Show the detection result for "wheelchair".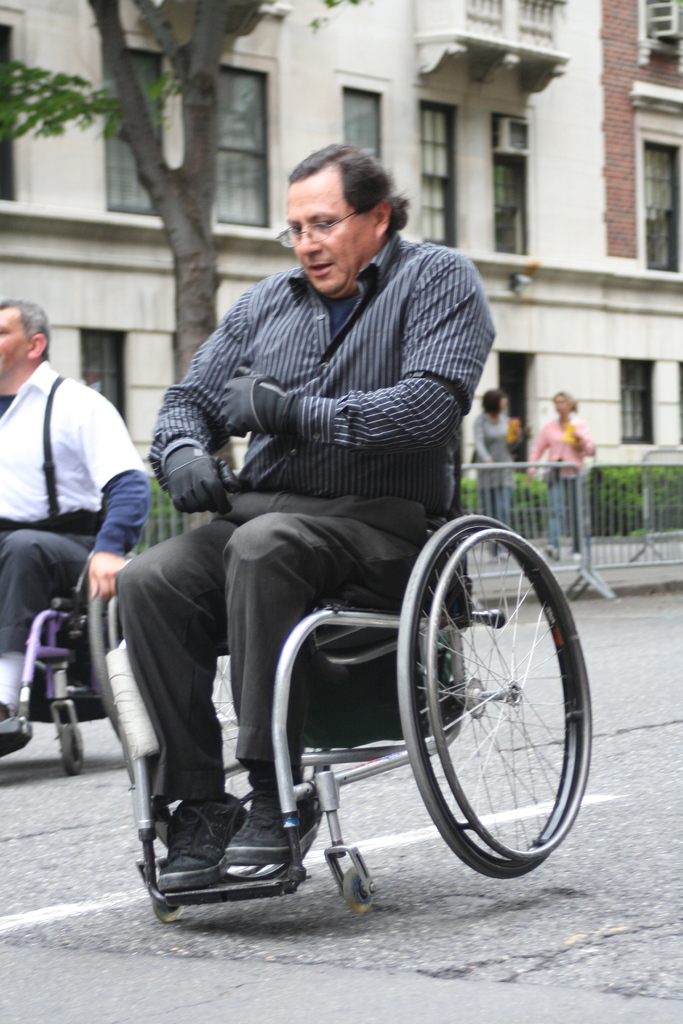
crop(107, 434, 545, 913).
